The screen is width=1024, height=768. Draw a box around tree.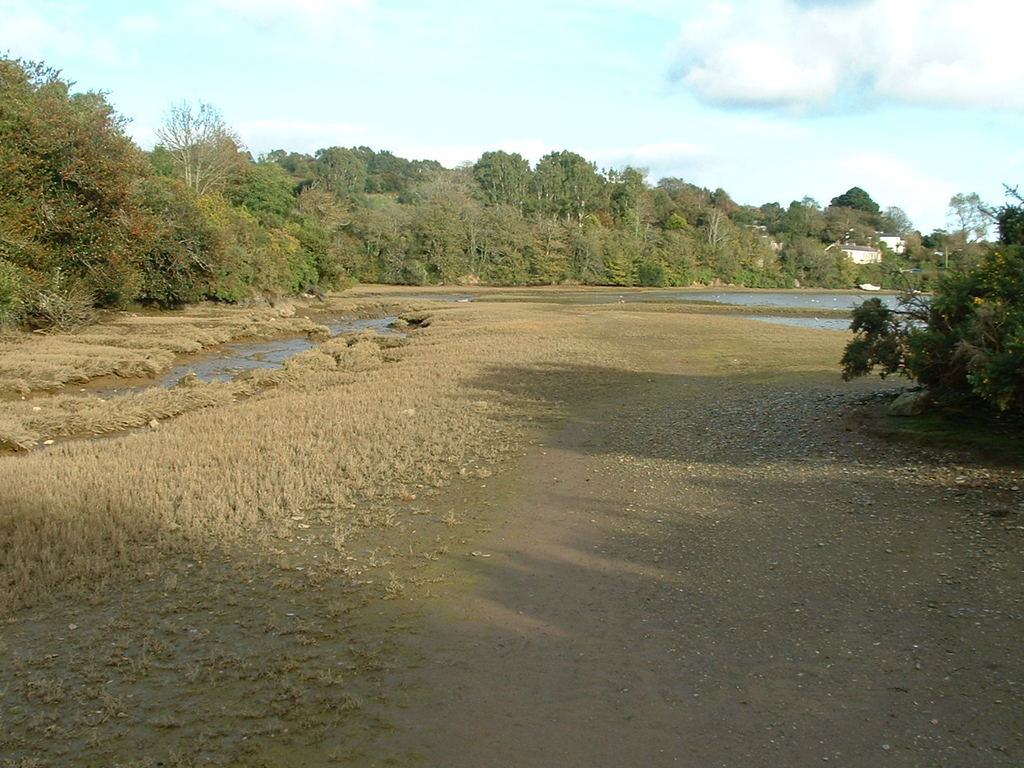
region(744, 204, 795, 243).
